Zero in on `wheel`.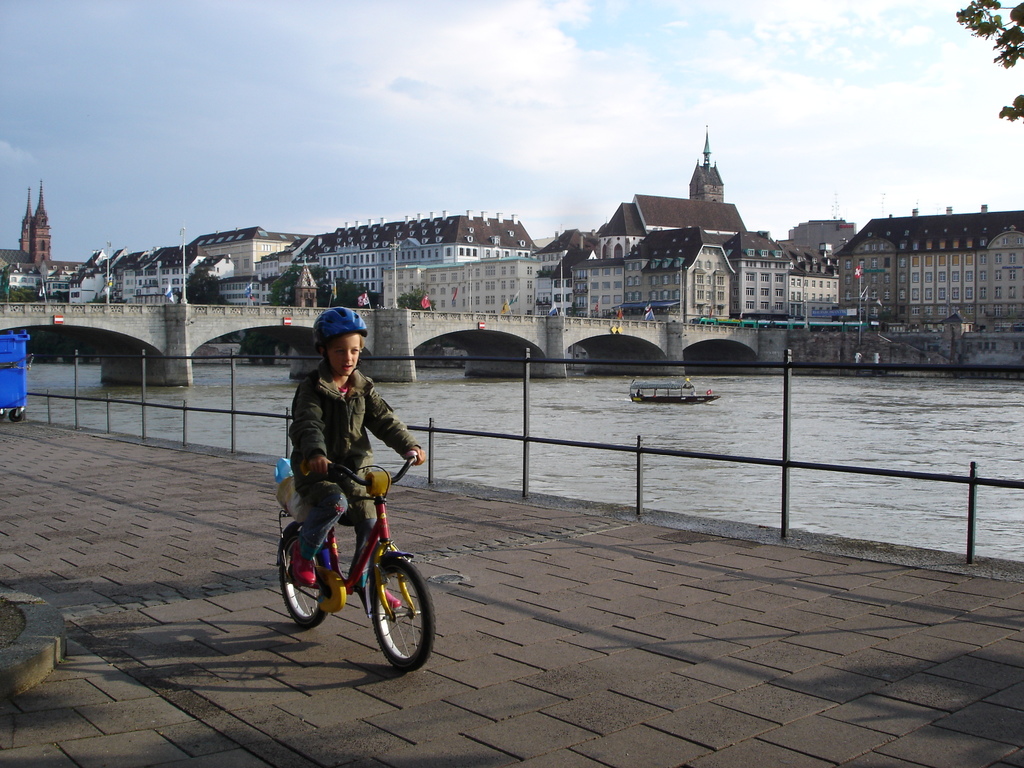
Zeroed in: 282 532 329 631.
